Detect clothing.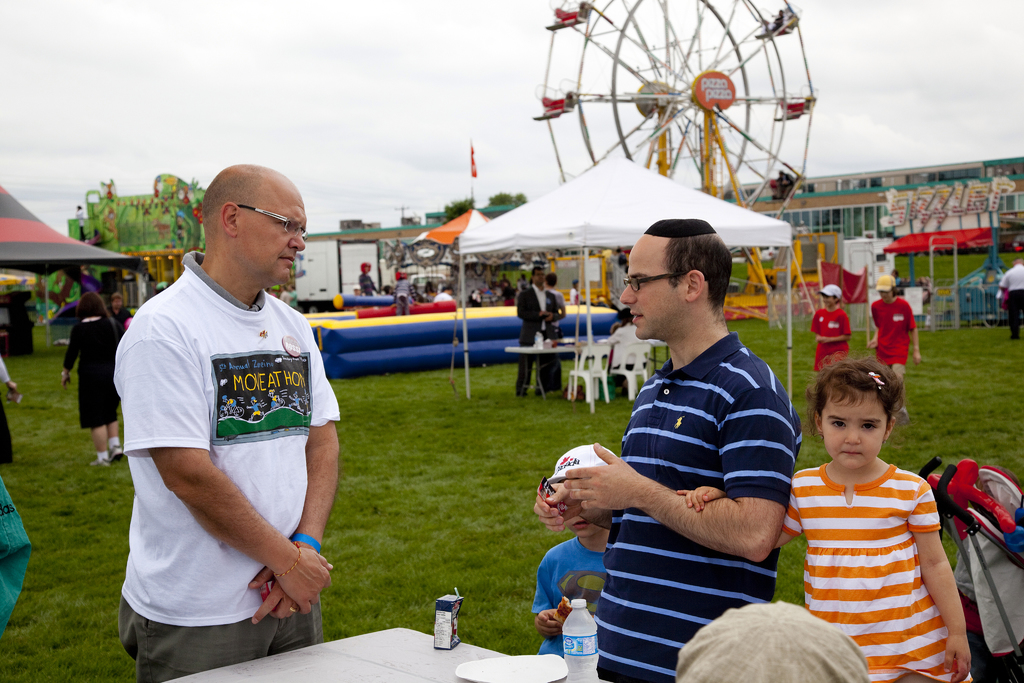
Detected at left=355, top=273, right=377, bottom=293.
